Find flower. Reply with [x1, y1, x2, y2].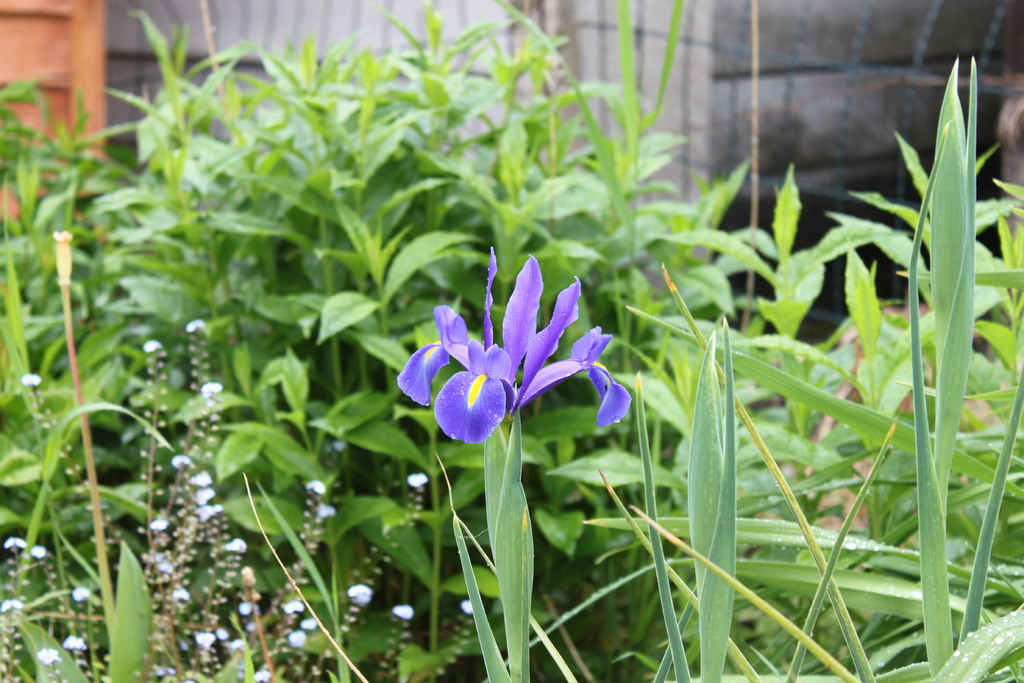
[399, 261, 623, 462].
